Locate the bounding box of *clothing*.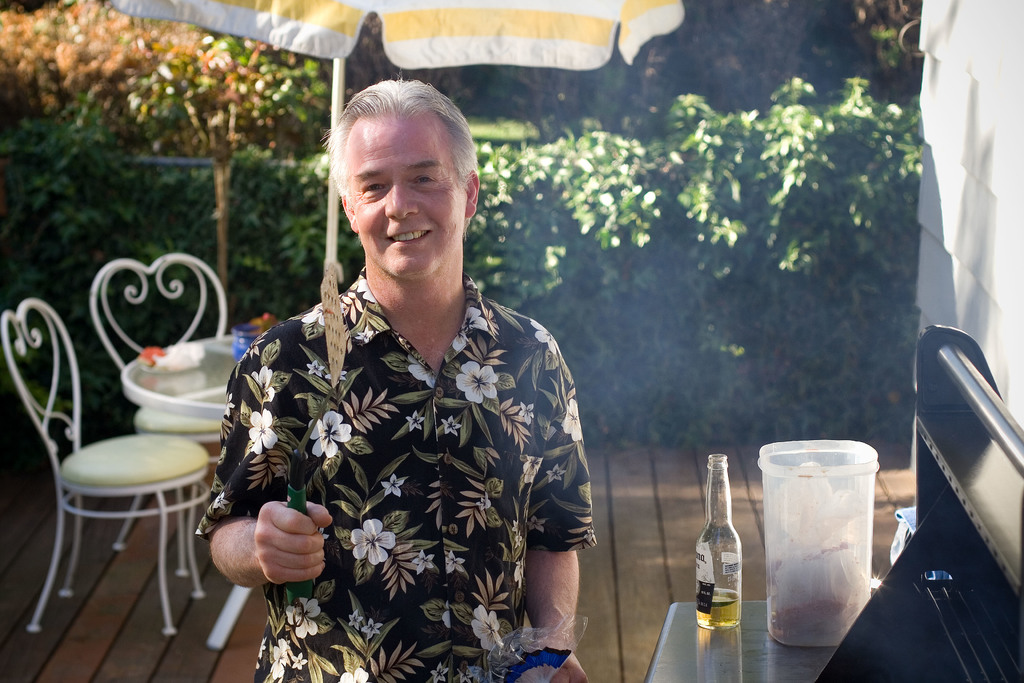
Bounding box: box=[237, 247, 585, 677].
